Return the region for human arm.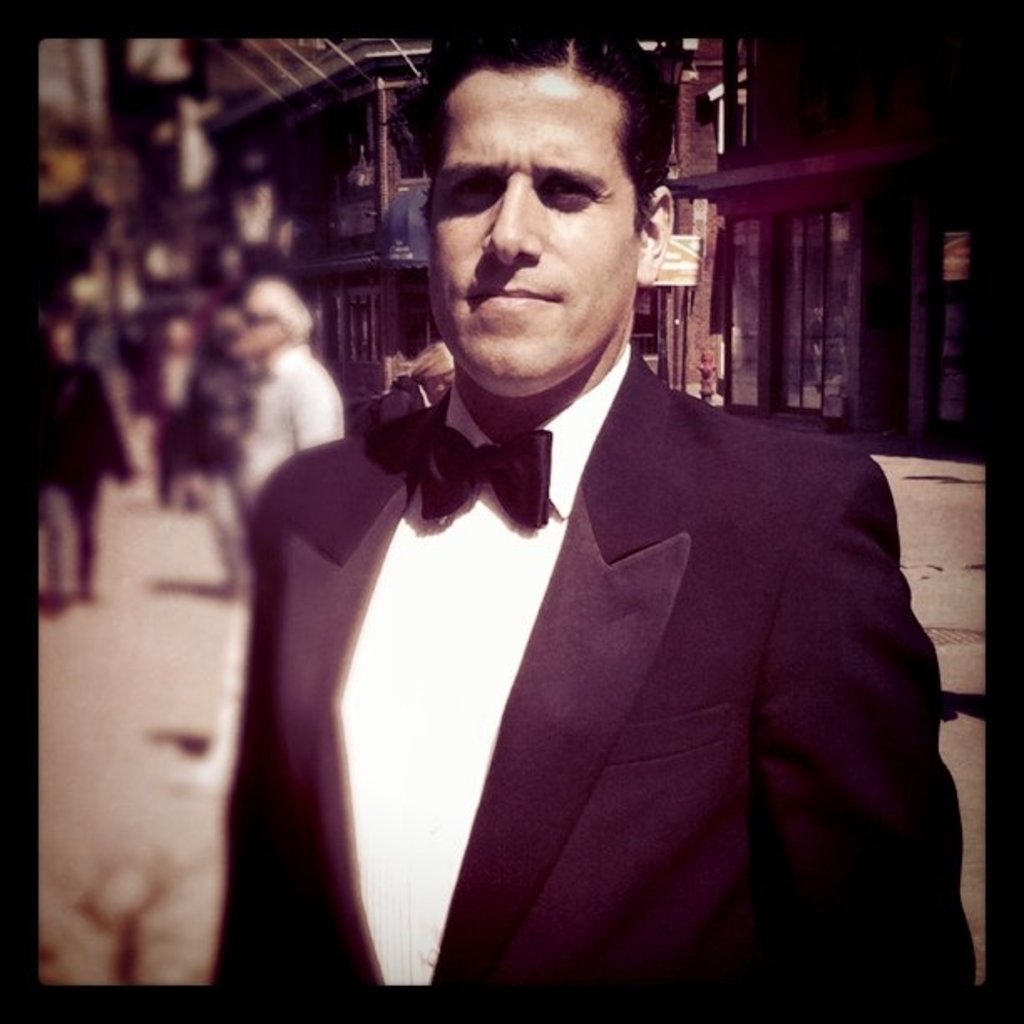
<bbox>751, 453, 975, 1022</bbox>.
